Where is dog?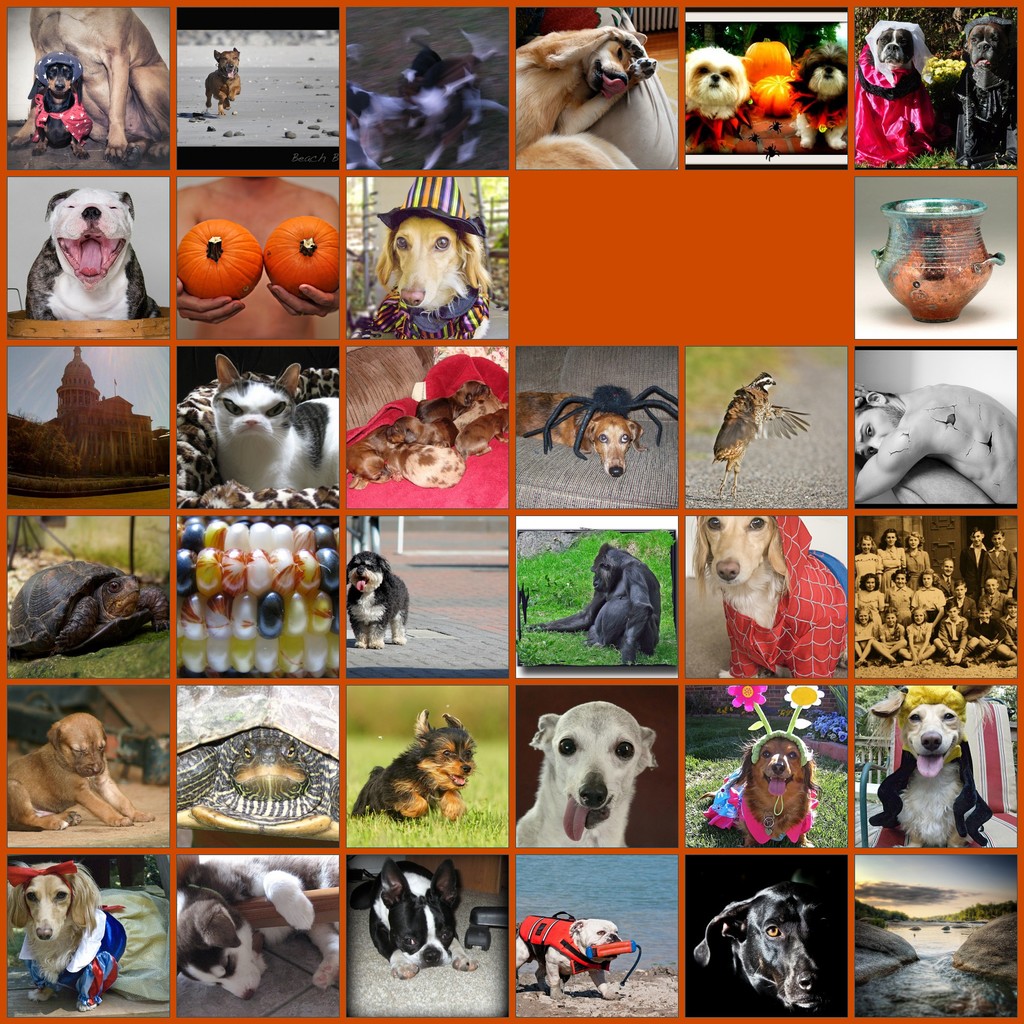
<box>691,883,841,1016</box>.
